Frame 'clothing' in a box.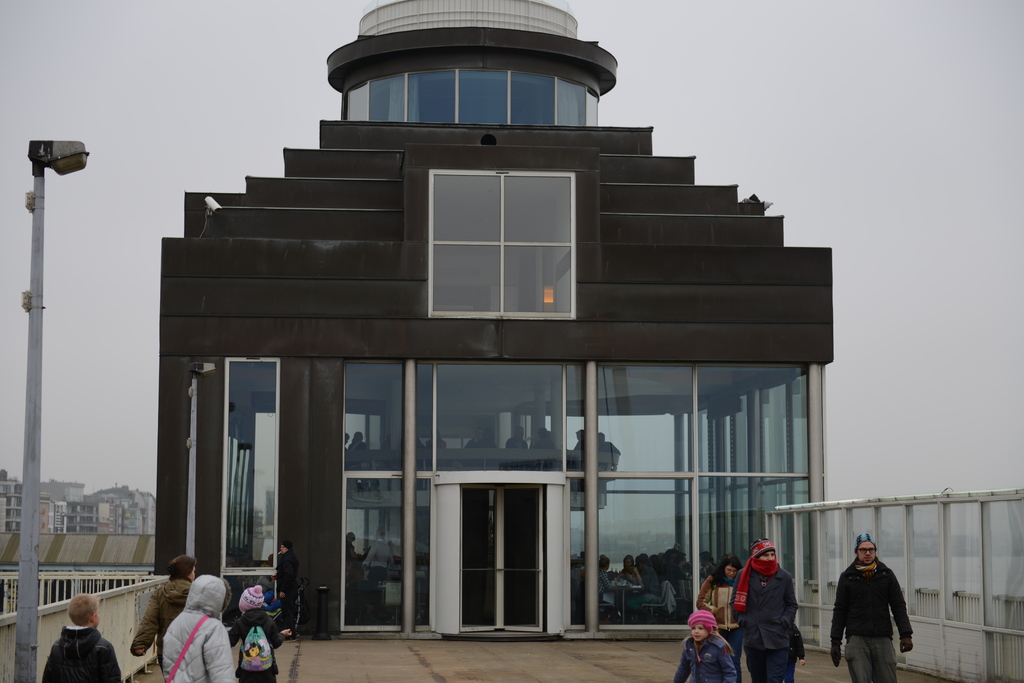
[145, 607, 243, 682].
